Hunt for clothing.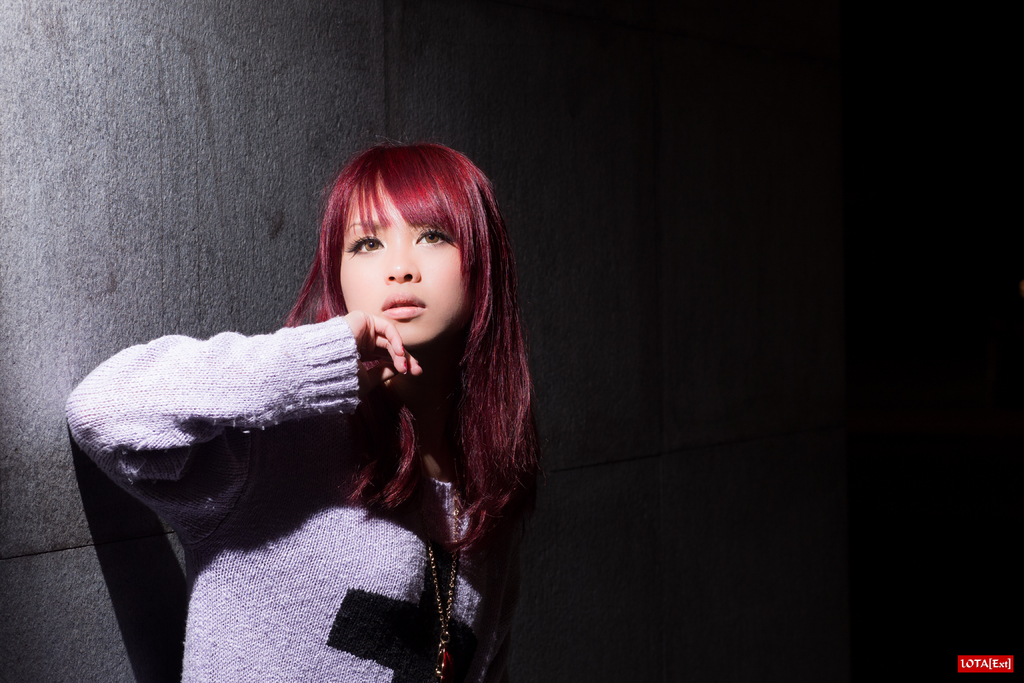
Hunted down at [left=60, top=317, right=509, bottom=682].
